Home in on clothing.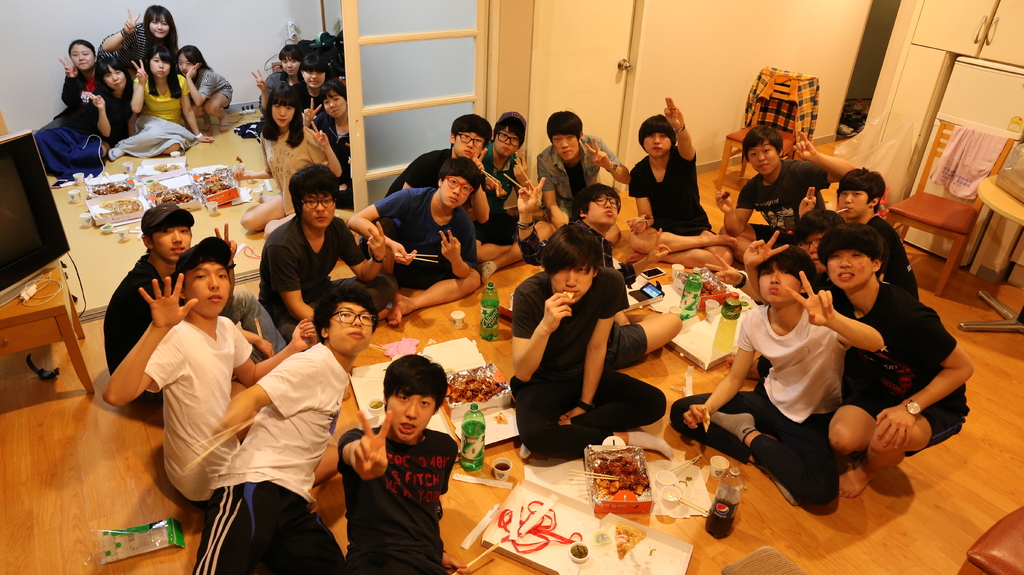
Homed in at (674,273,856,508).
